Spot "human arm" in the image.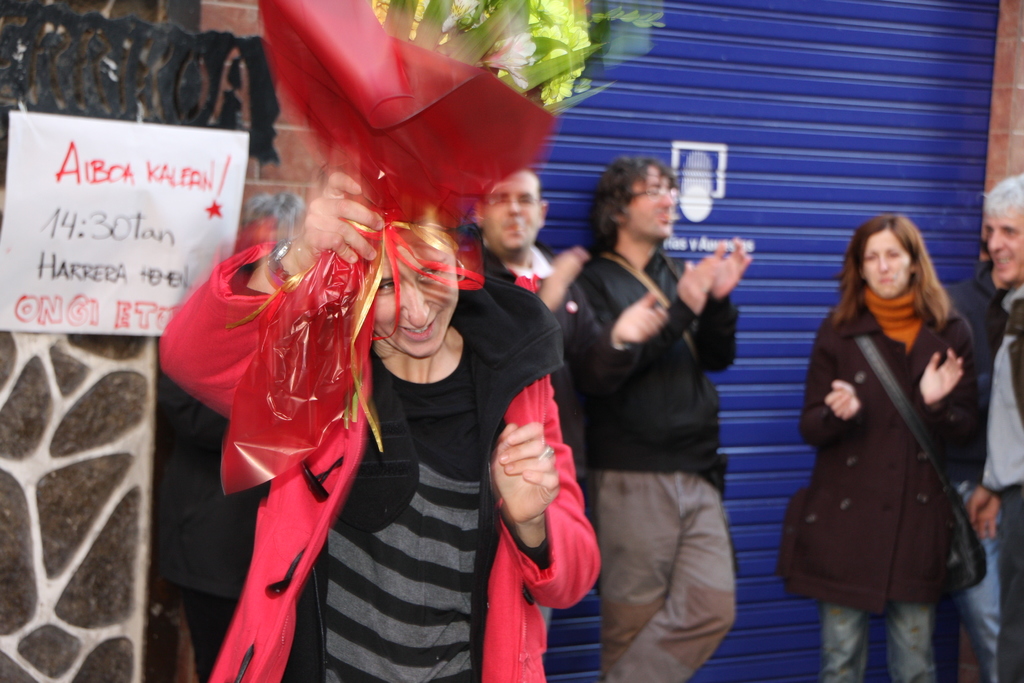
"human arm" found at 965, 477, 1000, 542.
